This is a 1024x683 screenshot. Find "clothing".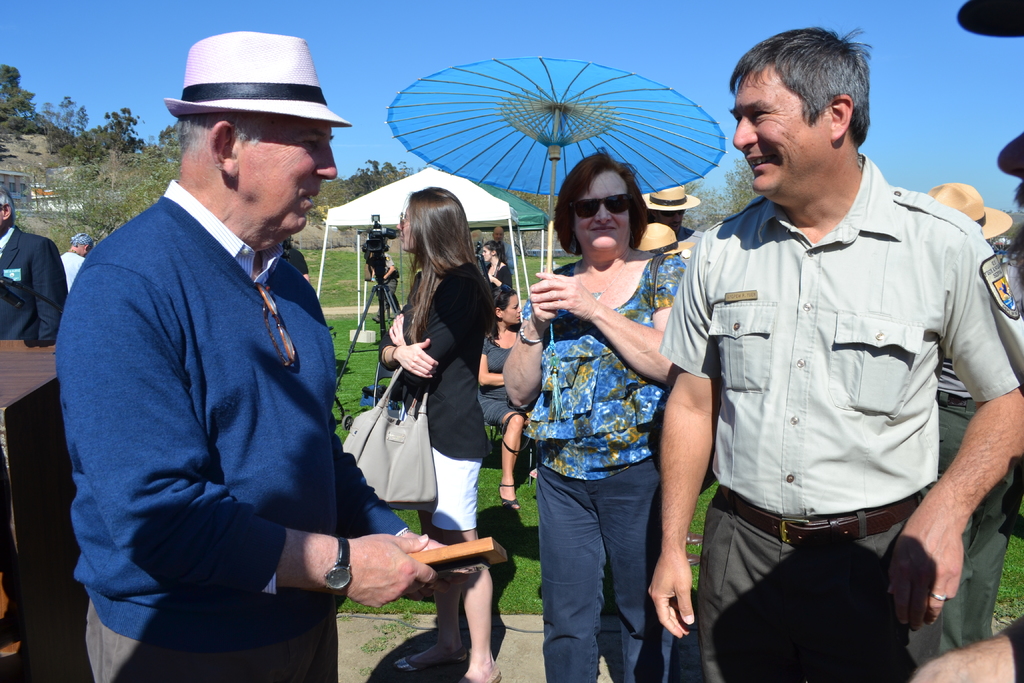
Bounding box: crop(383, 263, 487, 450).
